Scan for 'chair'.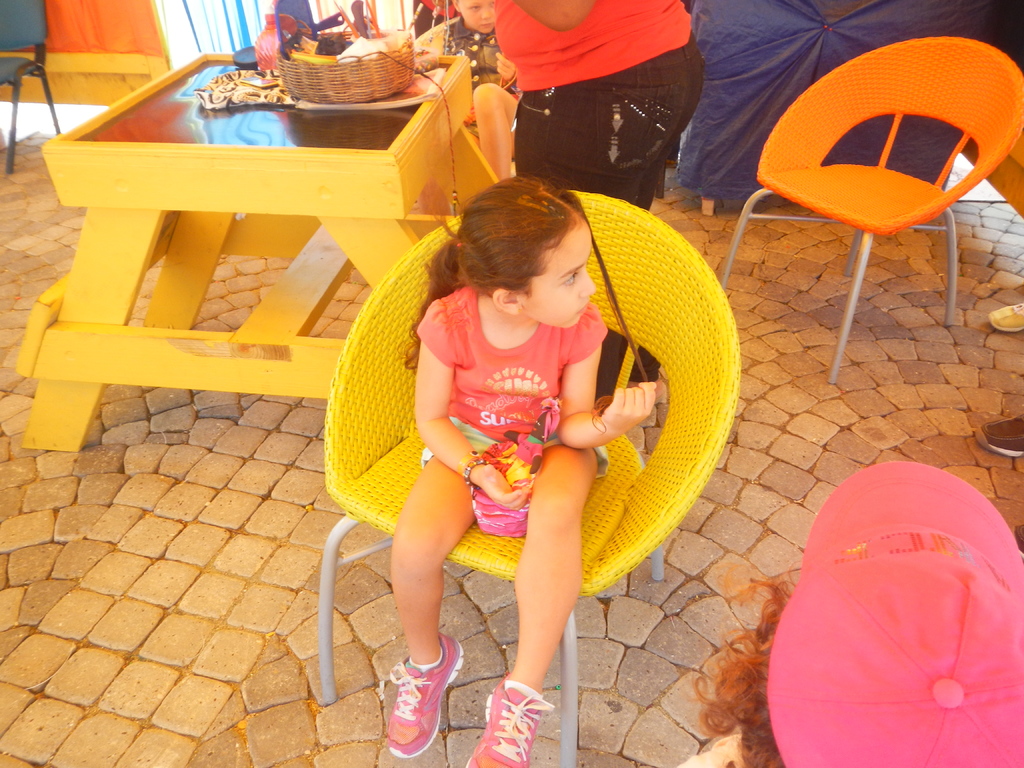
Scan result: 316:191:744:766.
